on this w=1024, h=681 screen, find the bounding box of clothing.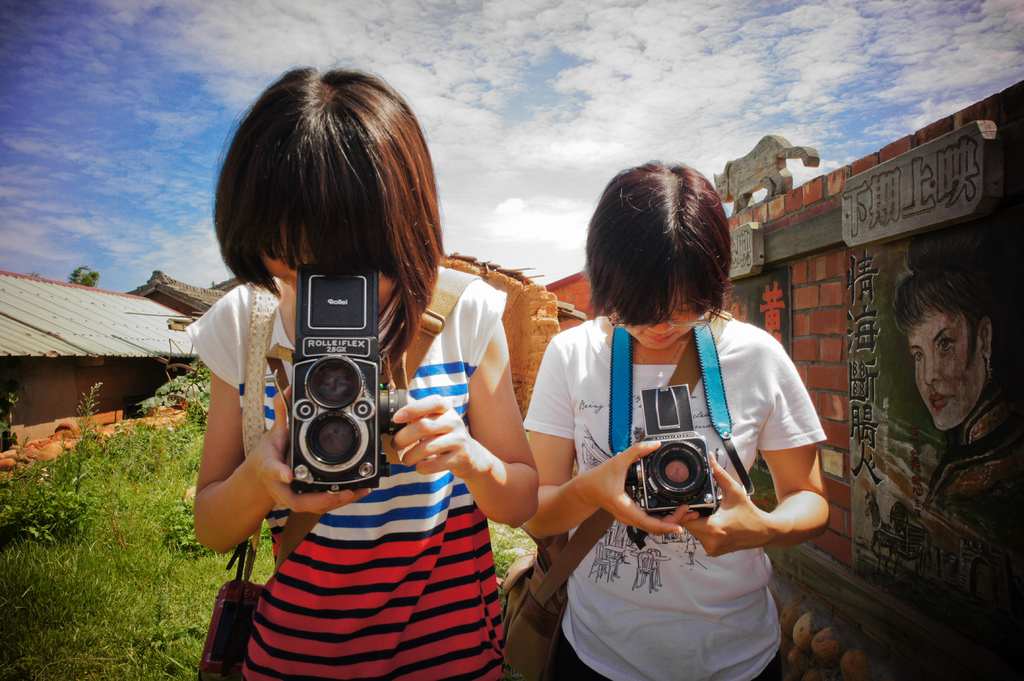
Bounding box: rect(186, 267, 516, 680).
